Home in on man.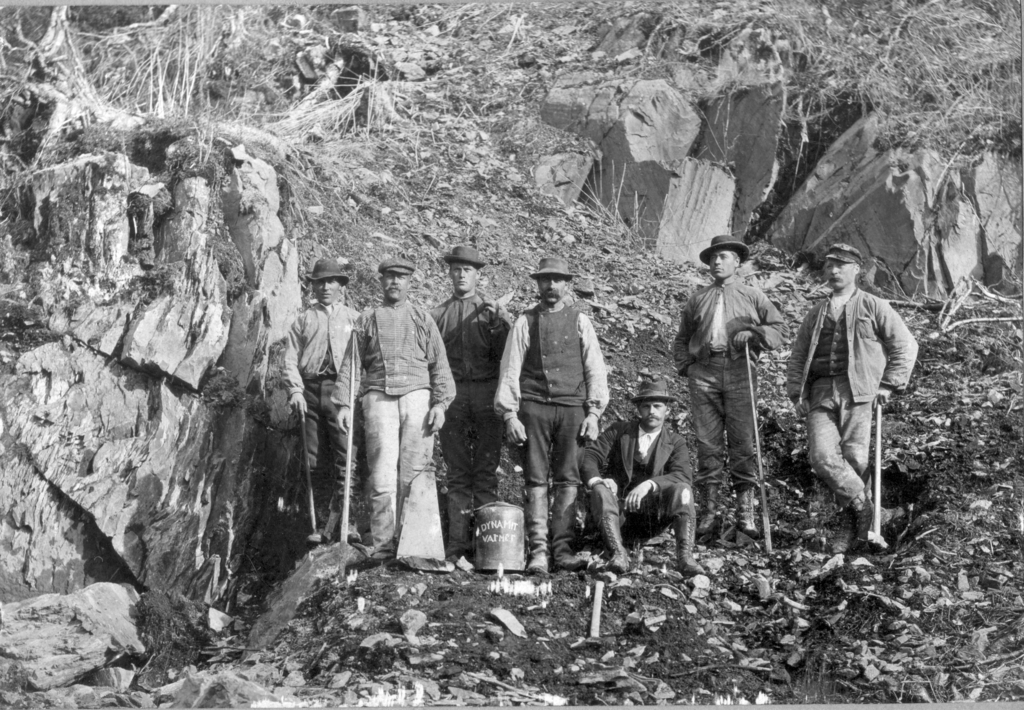
Homed in at 276:254:367:533.
